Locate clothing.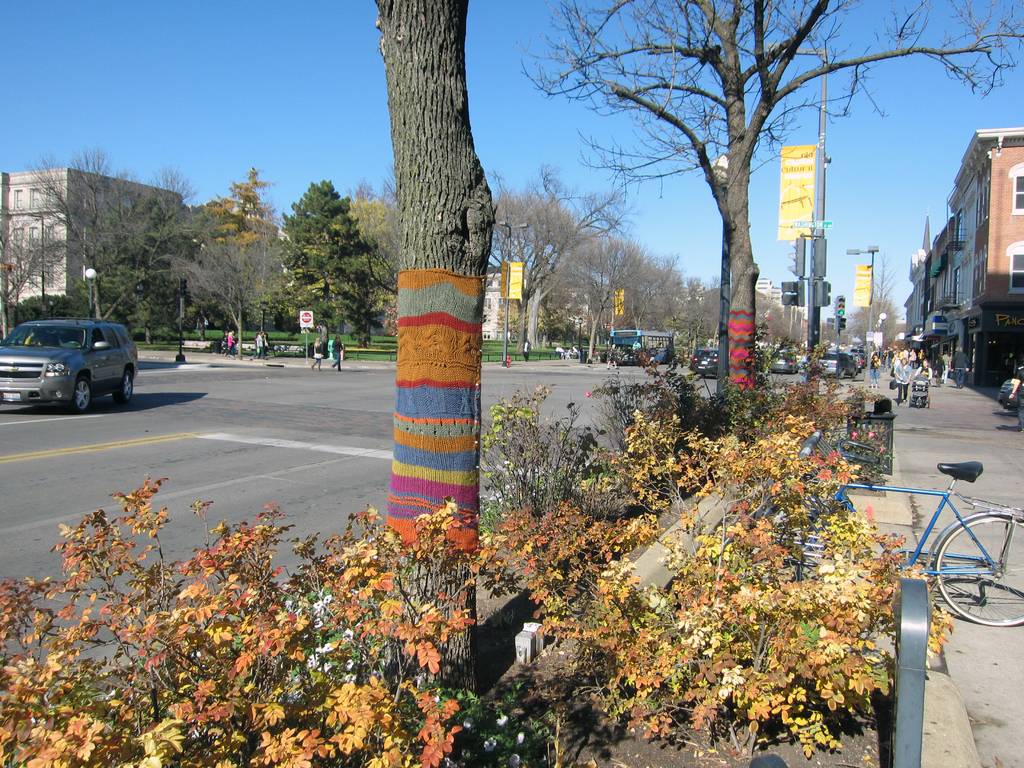
Bounding box: 254,333,270,360.
